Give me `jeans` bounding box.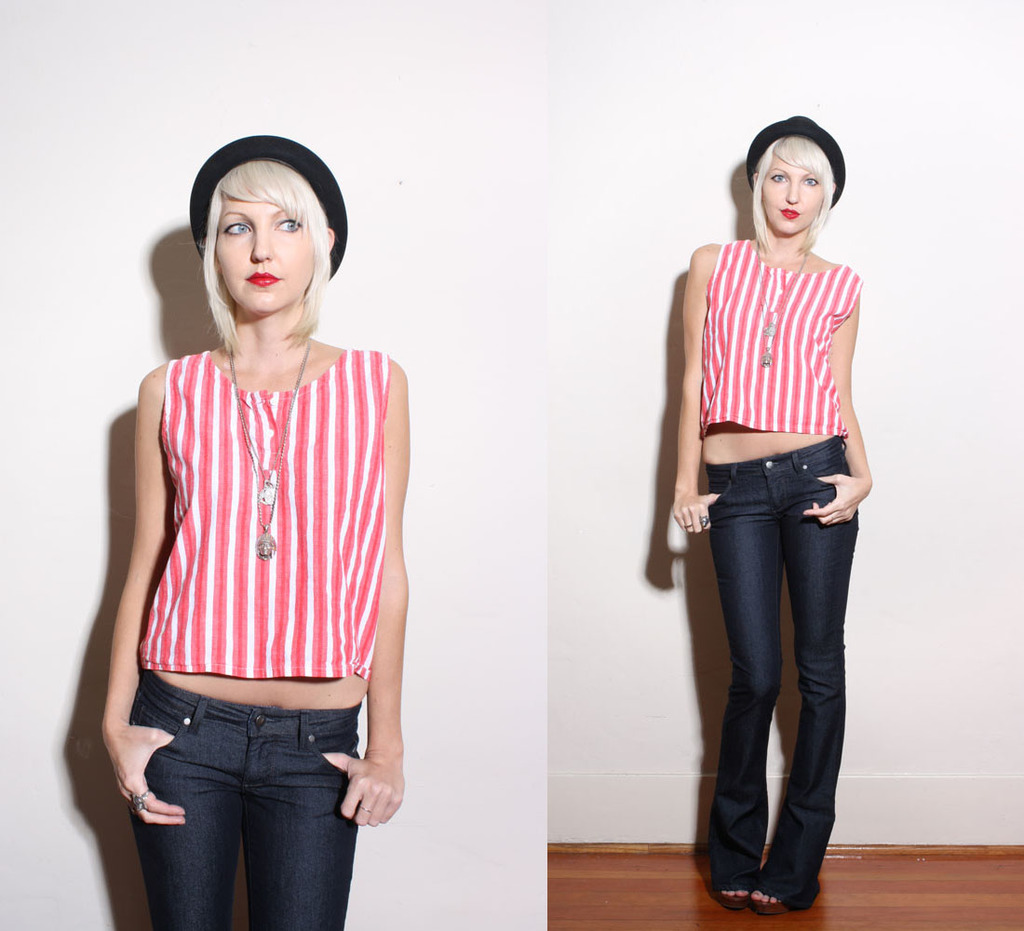
l=704, t=432, r=843, b=904.
